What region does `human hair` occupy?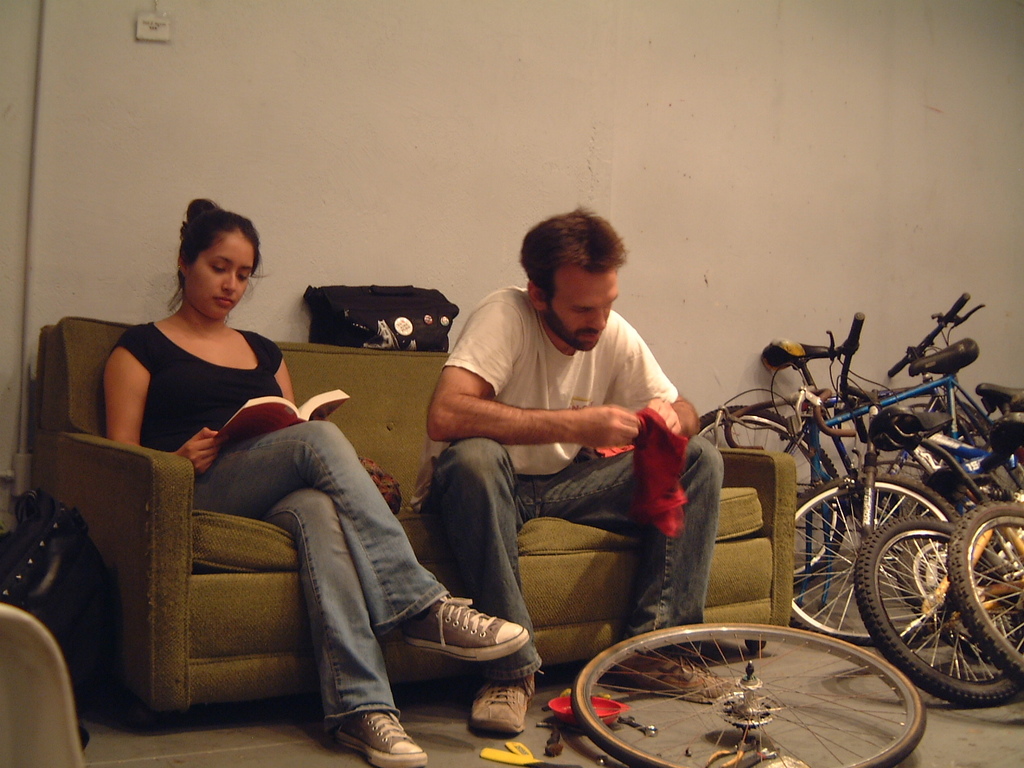
left=167, top=200, right=267, bottom=310.
